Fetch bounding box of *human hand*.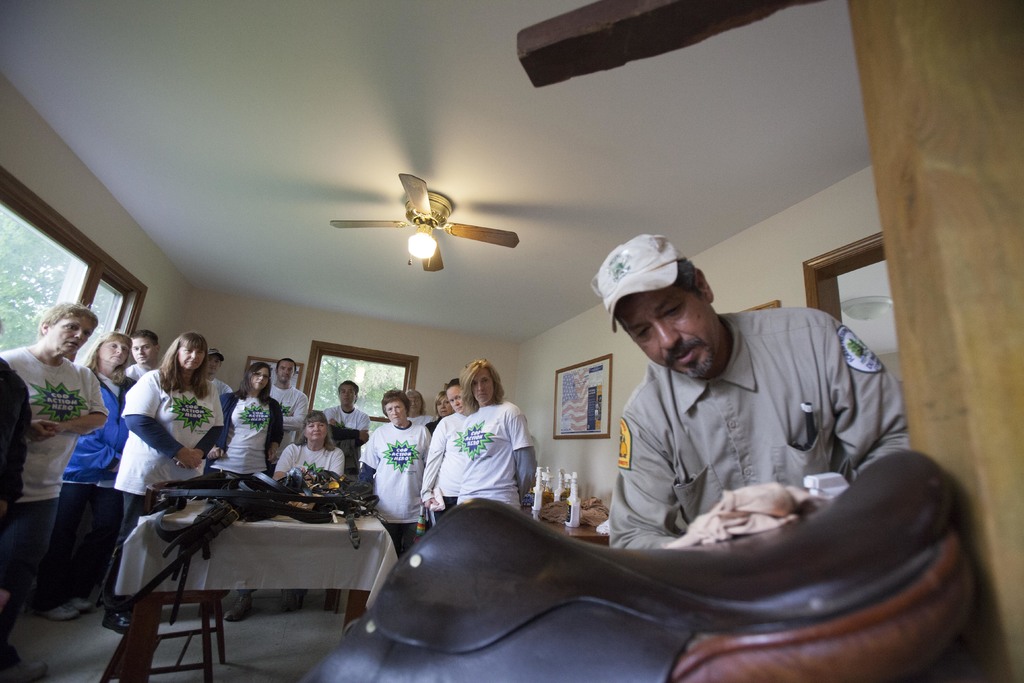
Bbox: 206,443,224,460.
